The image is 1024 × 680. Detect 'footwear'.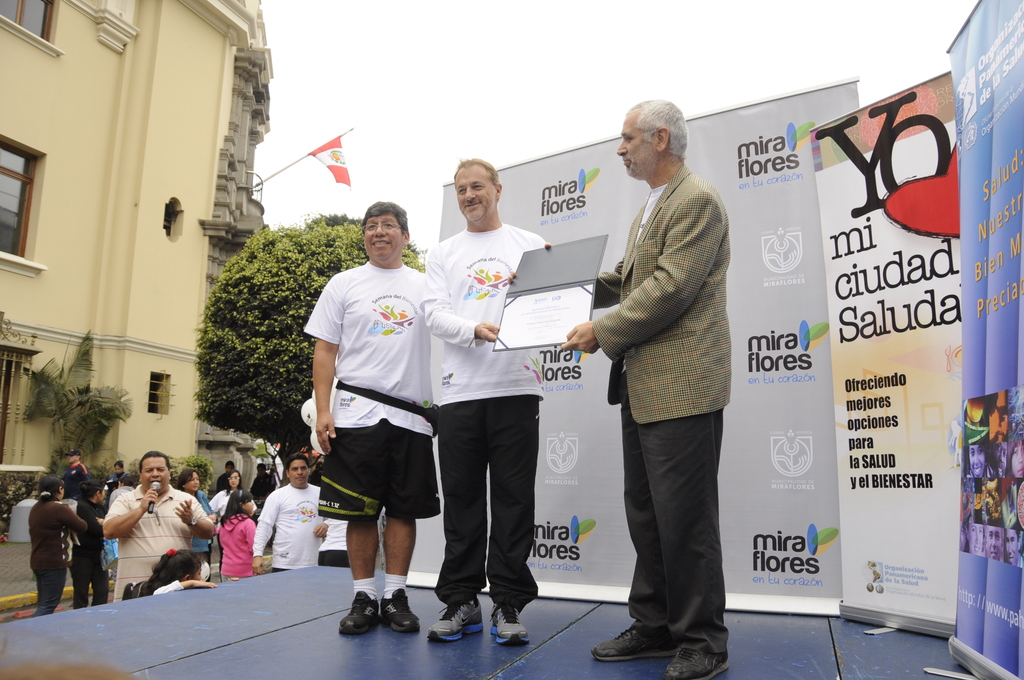
Detection: bbox=[337, 590, 388, 636].
